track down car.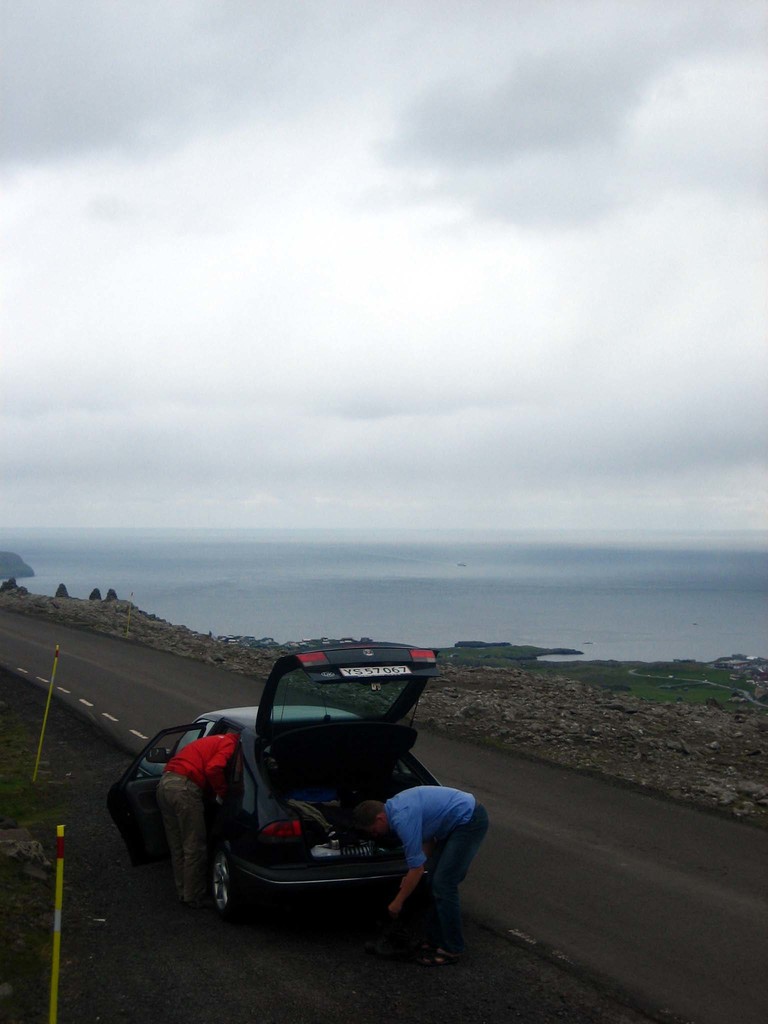
Tracked to 111/637/471/914.
